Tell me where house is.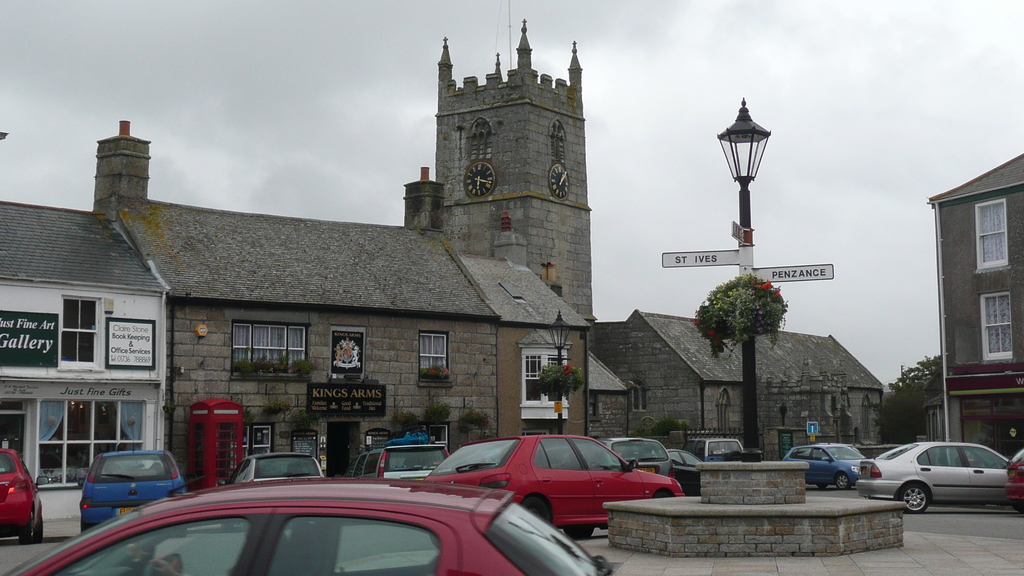
house is at bbox(594, 308, 880, 462).
